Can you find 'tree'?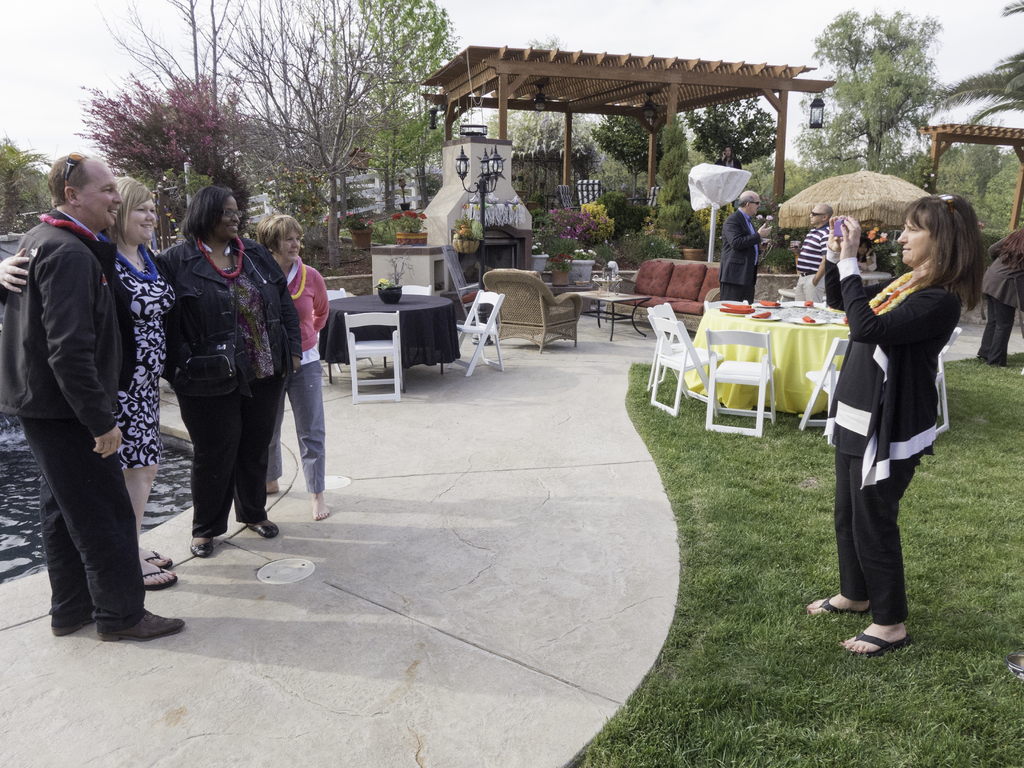
Yes, bounding box: 683, 95, 782, 180.
